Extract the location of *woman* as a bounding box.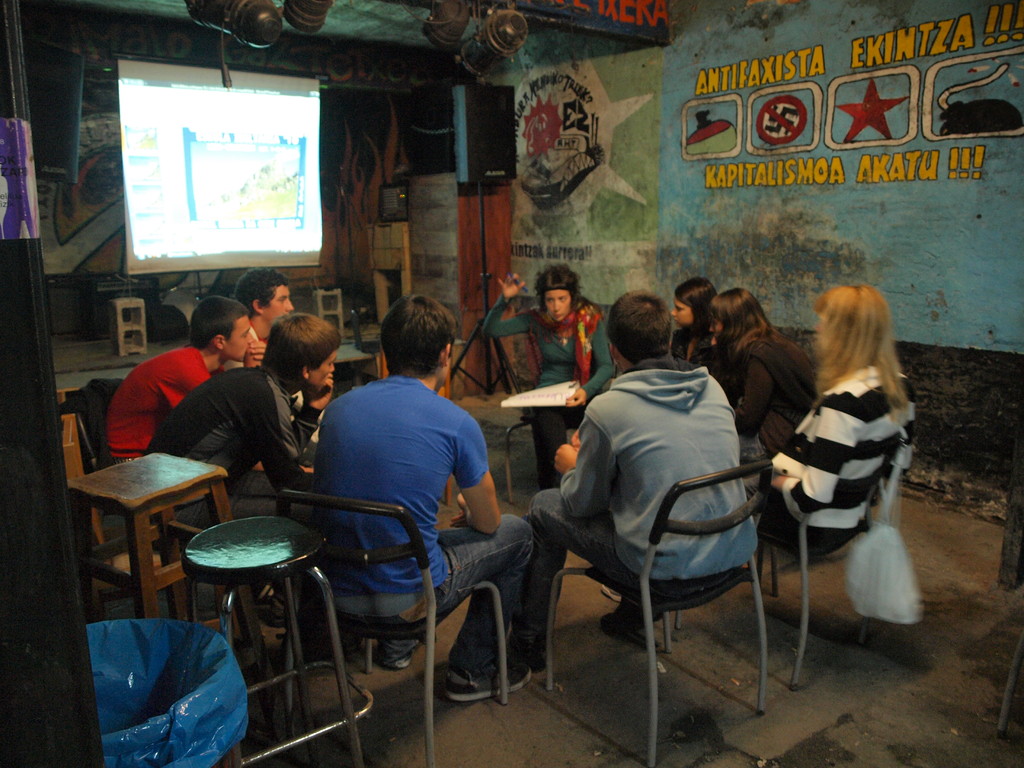
crop(666, 279, 721, 367).
